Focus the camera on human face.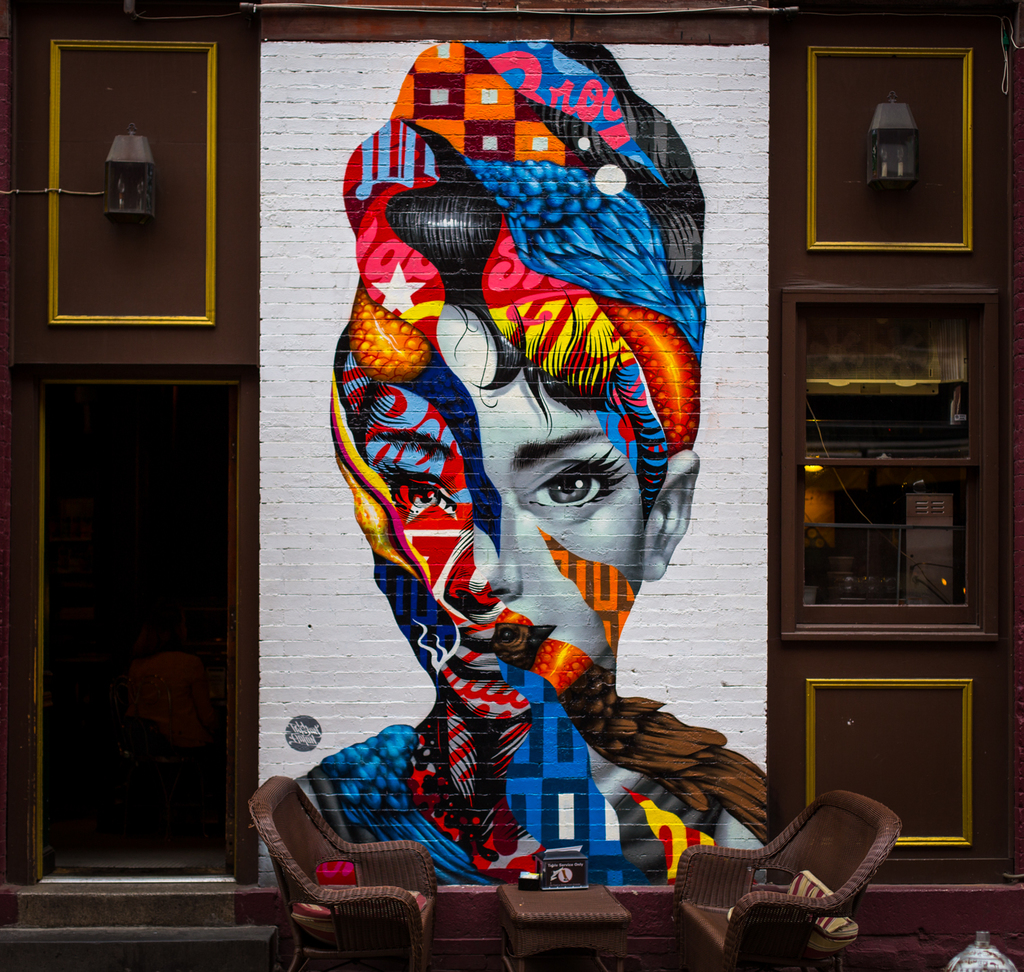
Focus region: (379, 325, 646, 719).
